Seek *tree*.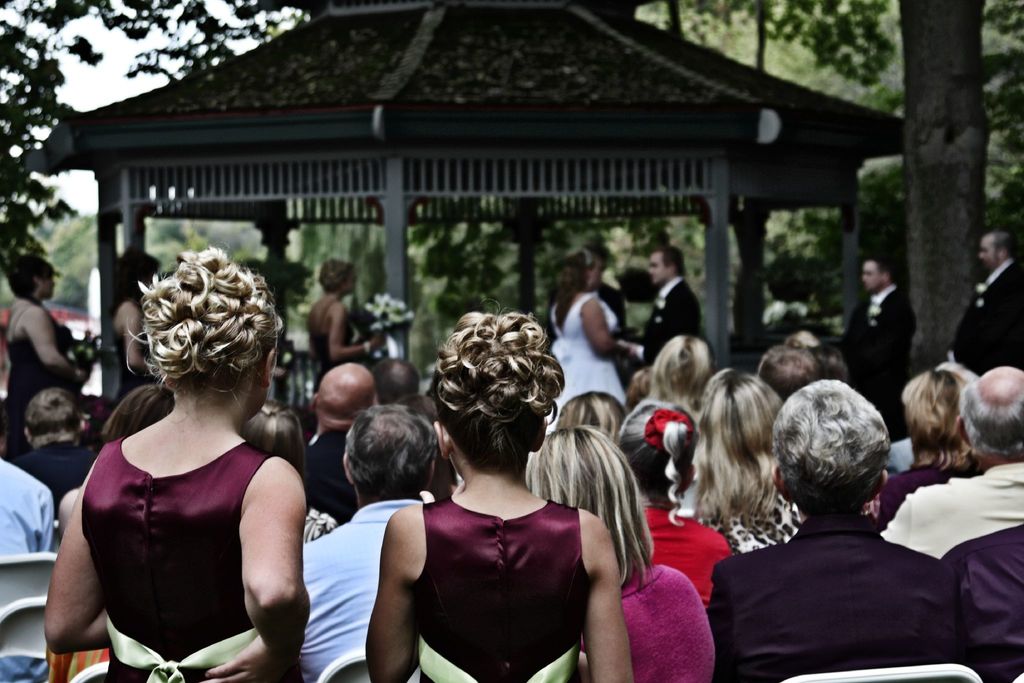
(0,0,1023,380).
